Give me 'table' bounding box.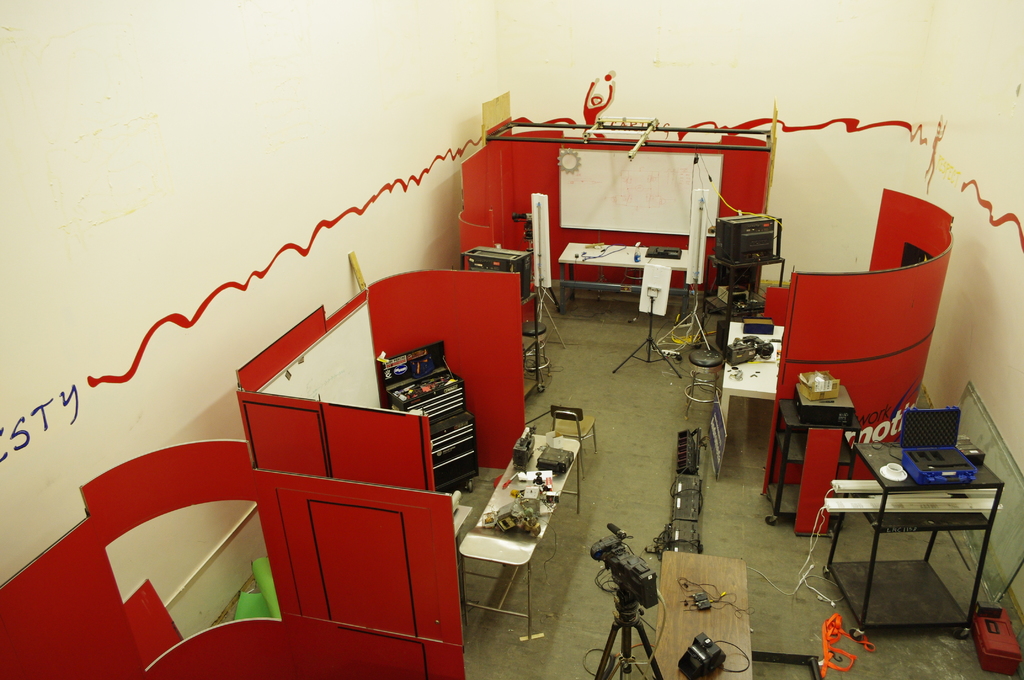
box(717, 323, 789, 436).
